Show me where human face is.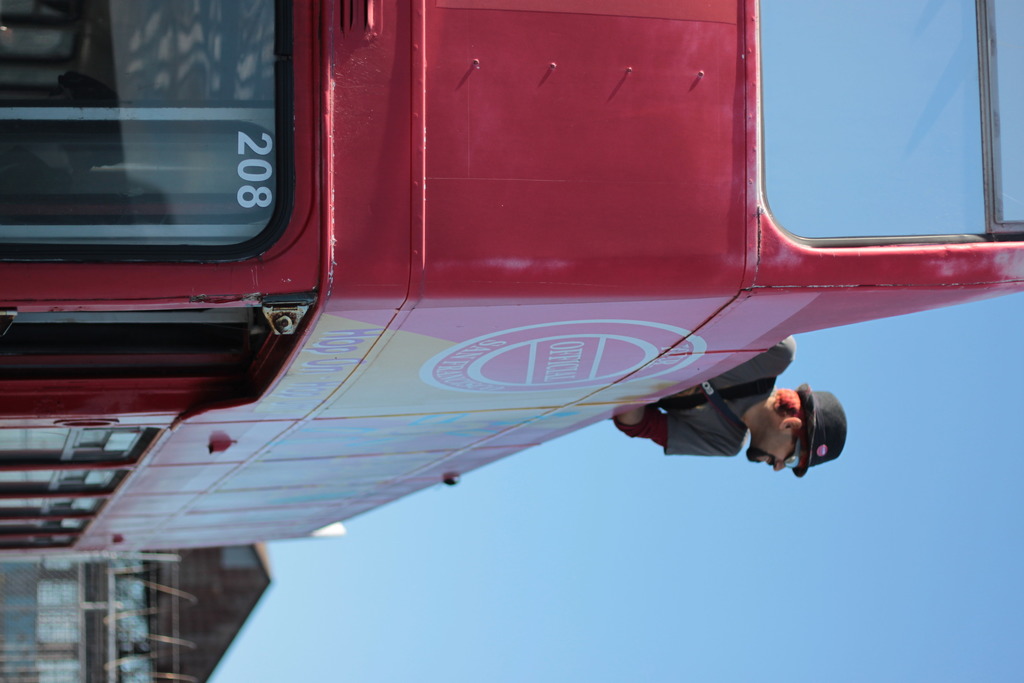
human face is at 746:429:807:471.
